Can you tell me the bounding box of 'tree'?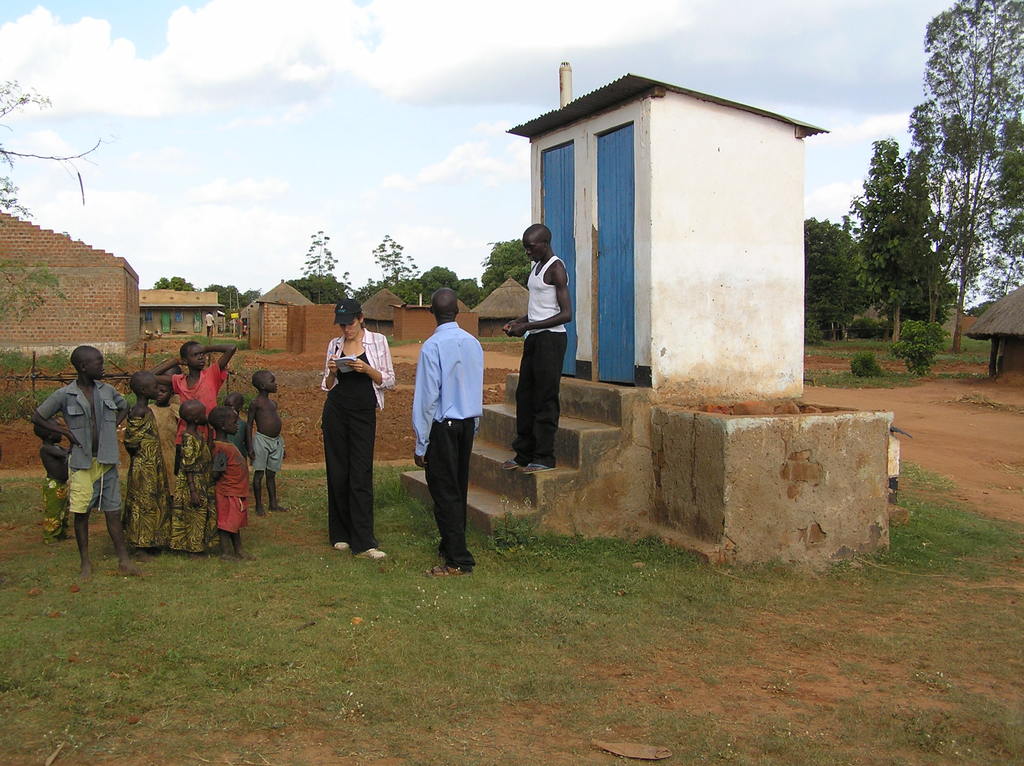
bbox(0, 79, 115, 329).
